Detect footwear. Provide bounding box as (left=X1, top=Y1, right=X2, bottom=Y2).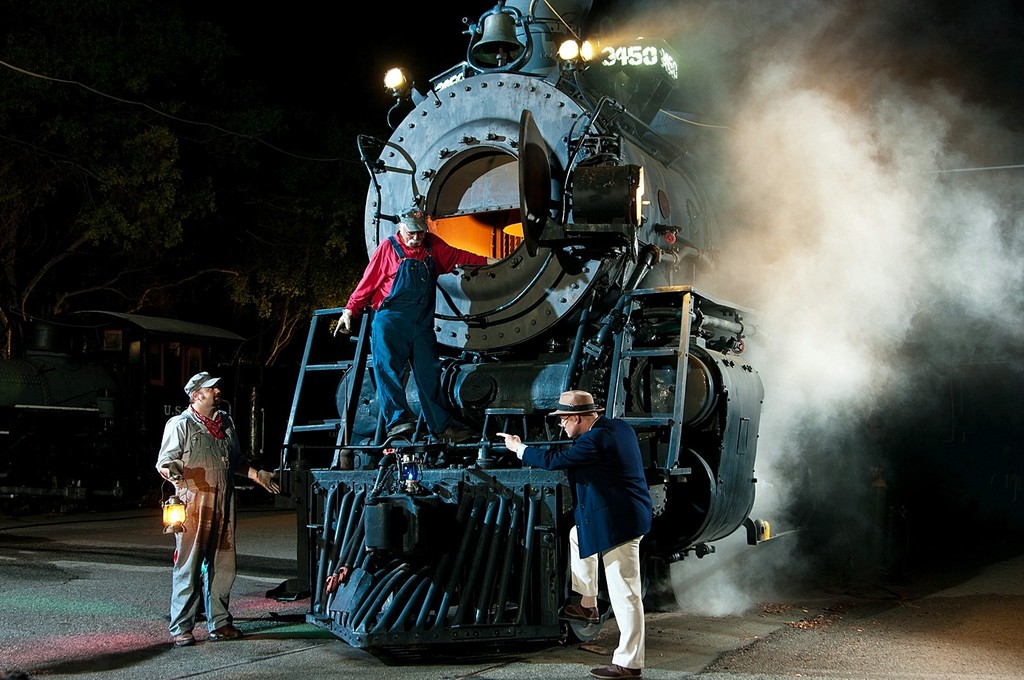
(left=557, top=599, right=603, bottom=628).
